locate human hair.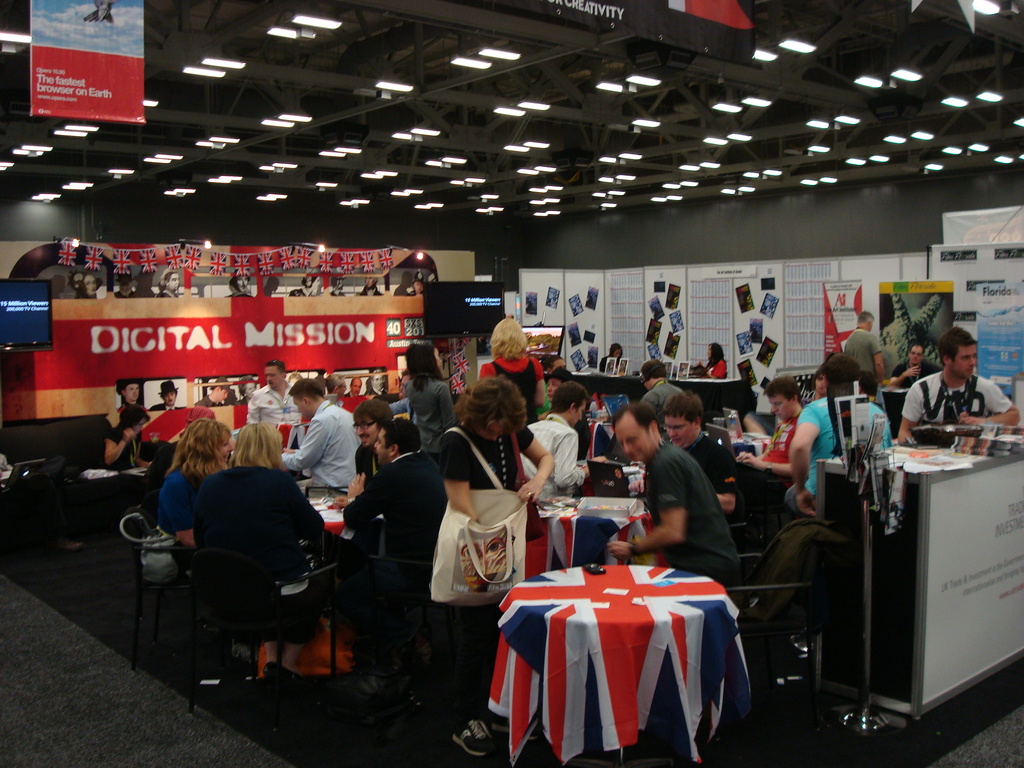
Bounding box: x1=344 y1=399 x2=401 y2=433.
